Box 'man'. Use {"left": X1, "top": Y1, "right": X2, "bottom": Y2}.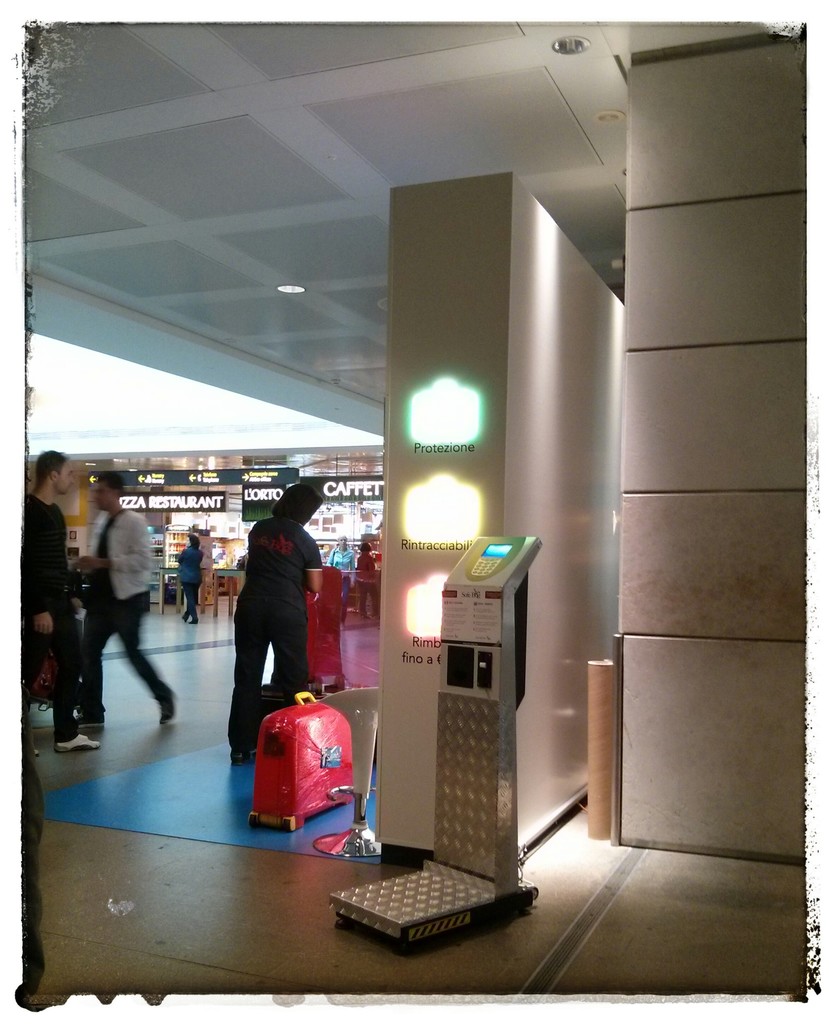
{"left": 22, "top": 450, "right": 101, "bottom": 755}.
